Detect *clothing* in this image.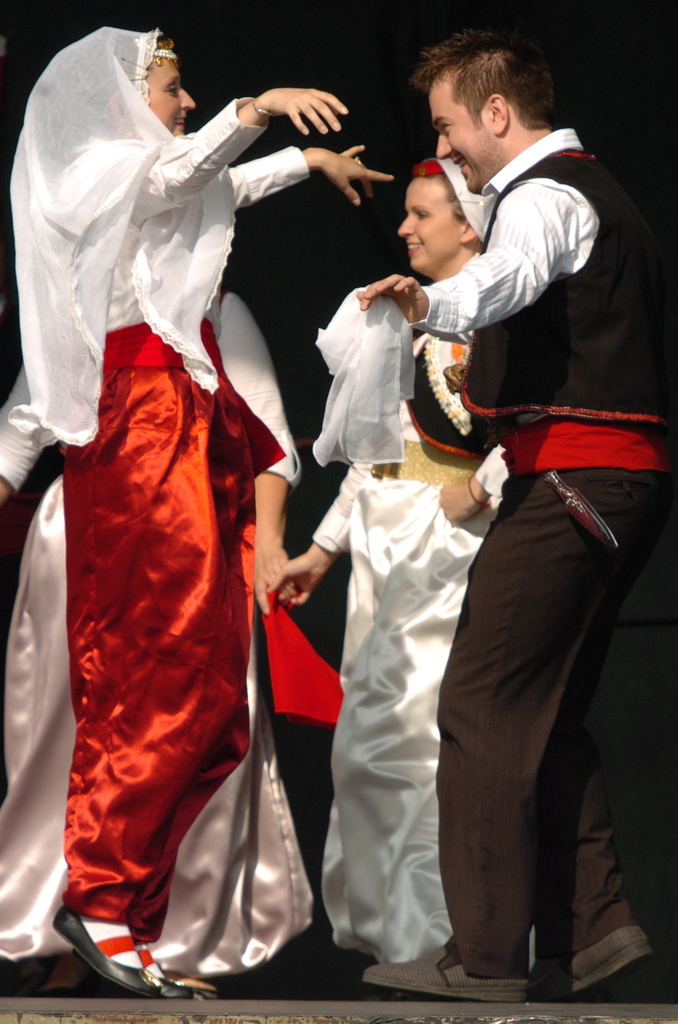
Detection: {"x1": 393, "y1": 120, "x2": 677, "y2": 987}.
